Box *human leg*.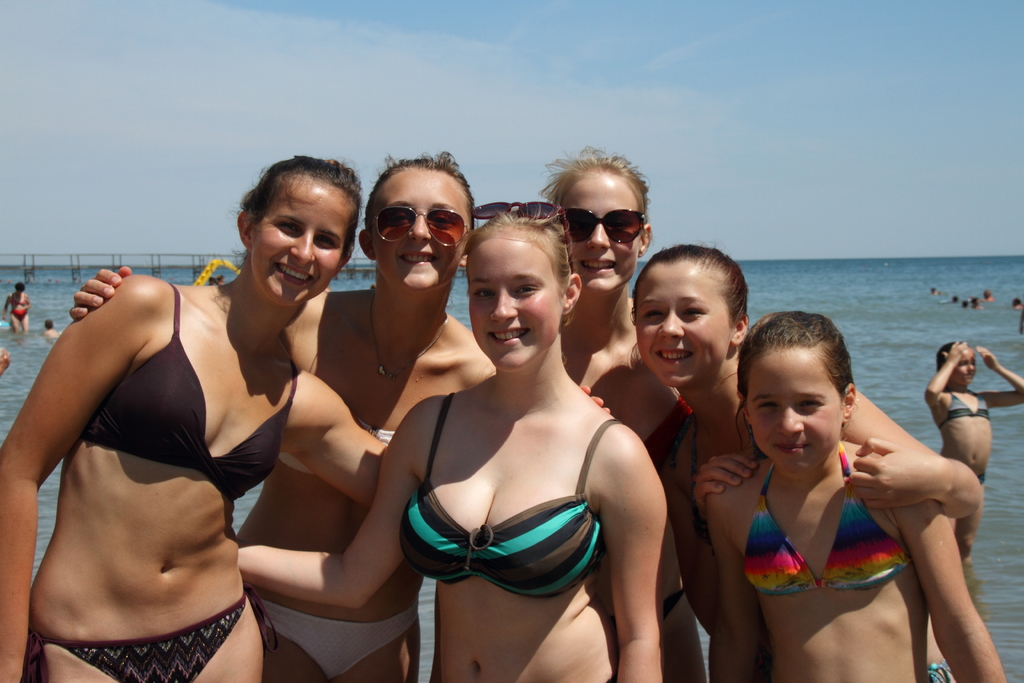
(25,316,30,336).
